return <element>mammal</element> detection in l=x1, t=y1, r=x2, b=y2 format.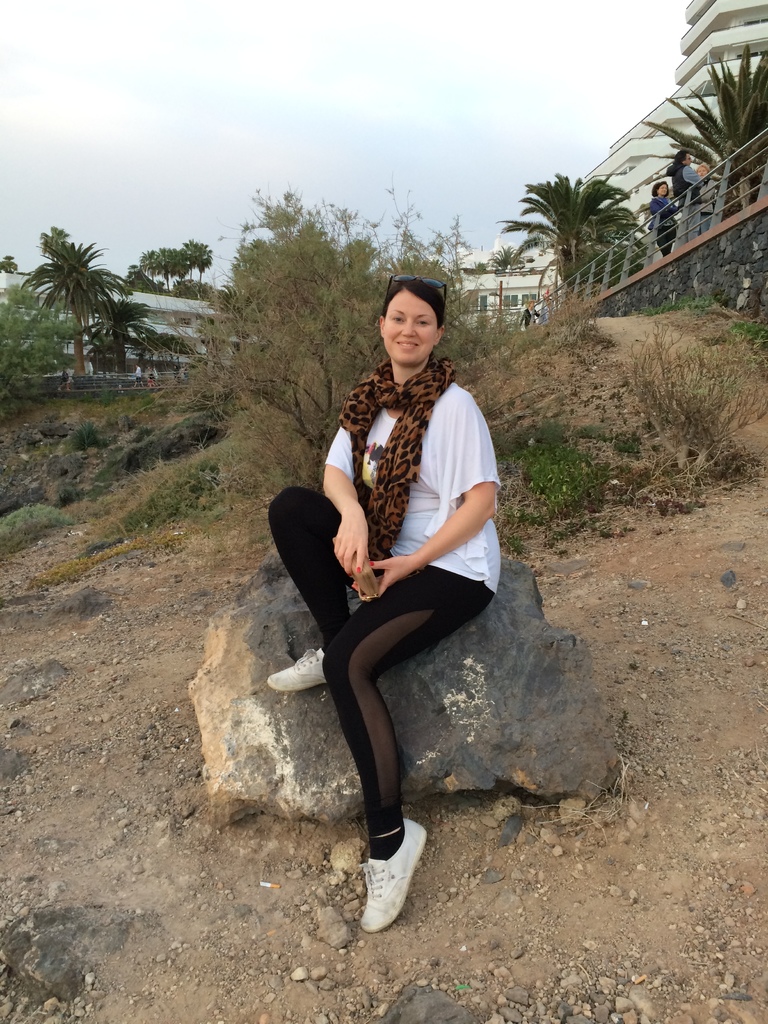
l=518, t=297, r=544, b=325.
